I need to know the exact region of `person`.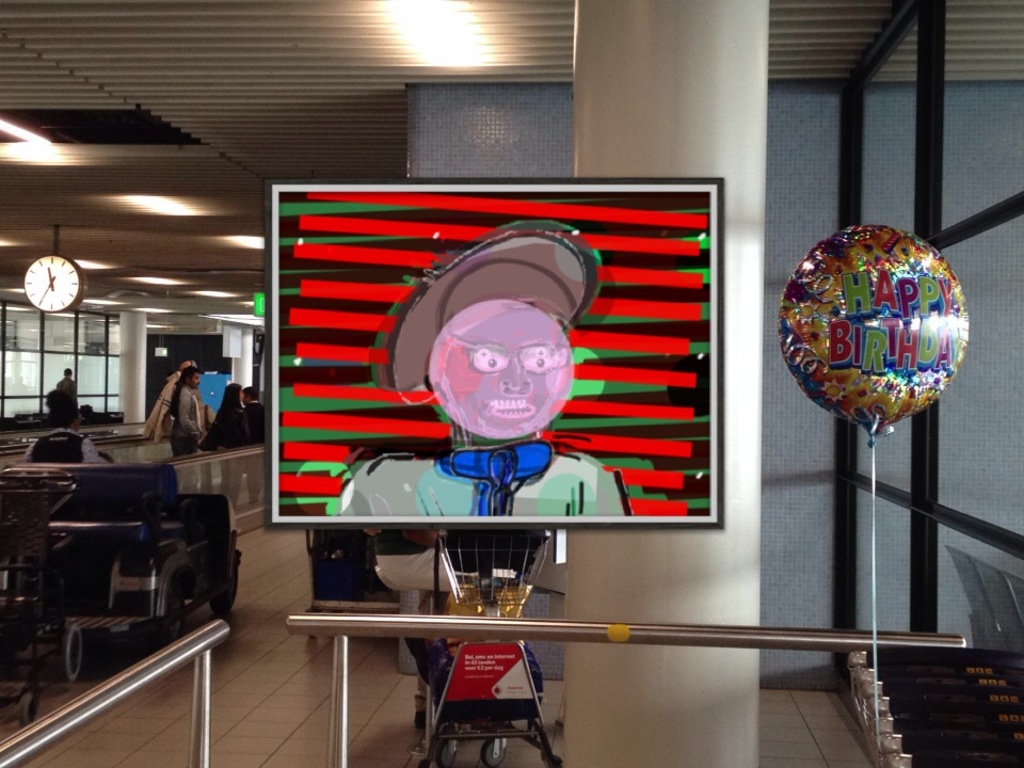
Region: [26,405,109,471].
